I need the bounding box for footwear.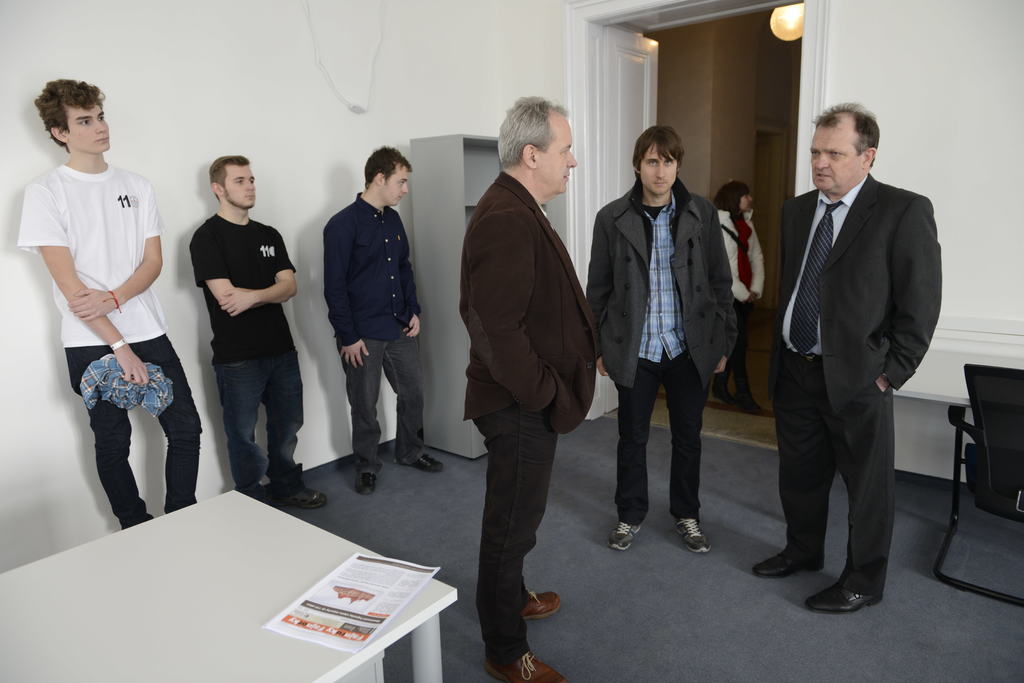
Here it is: x1=752 y1=552 x2=822 y2=579.
